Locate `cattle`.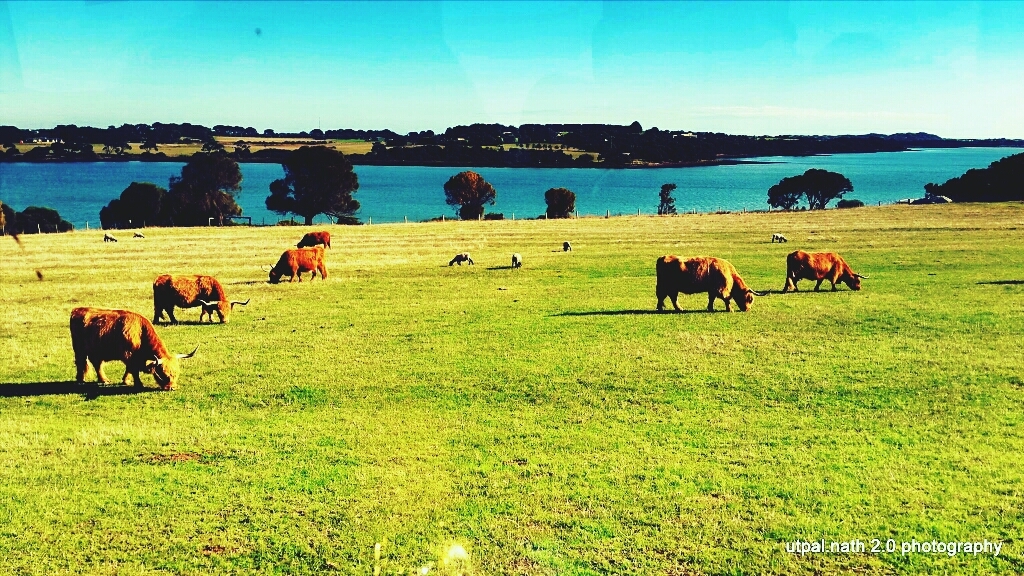
Bounding box: <bbox>292, 228, 329, 248</bbox>.
